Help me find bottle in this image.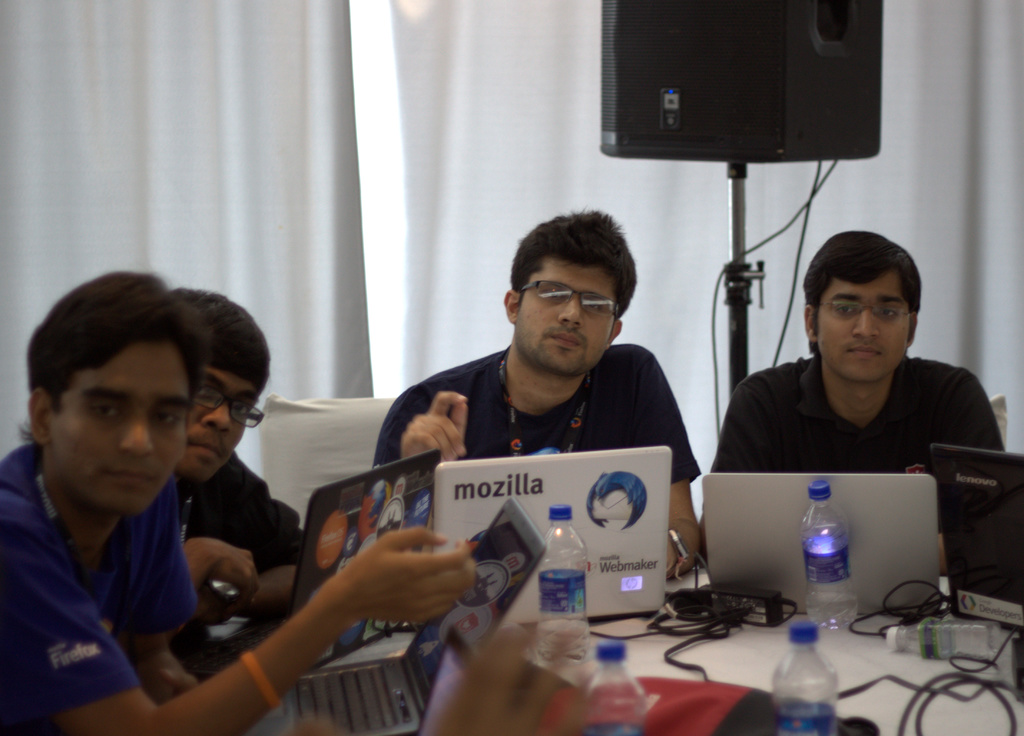
Found it: {"x1": 798, "y1": 479, "x2": 861, "y2": 633}.
